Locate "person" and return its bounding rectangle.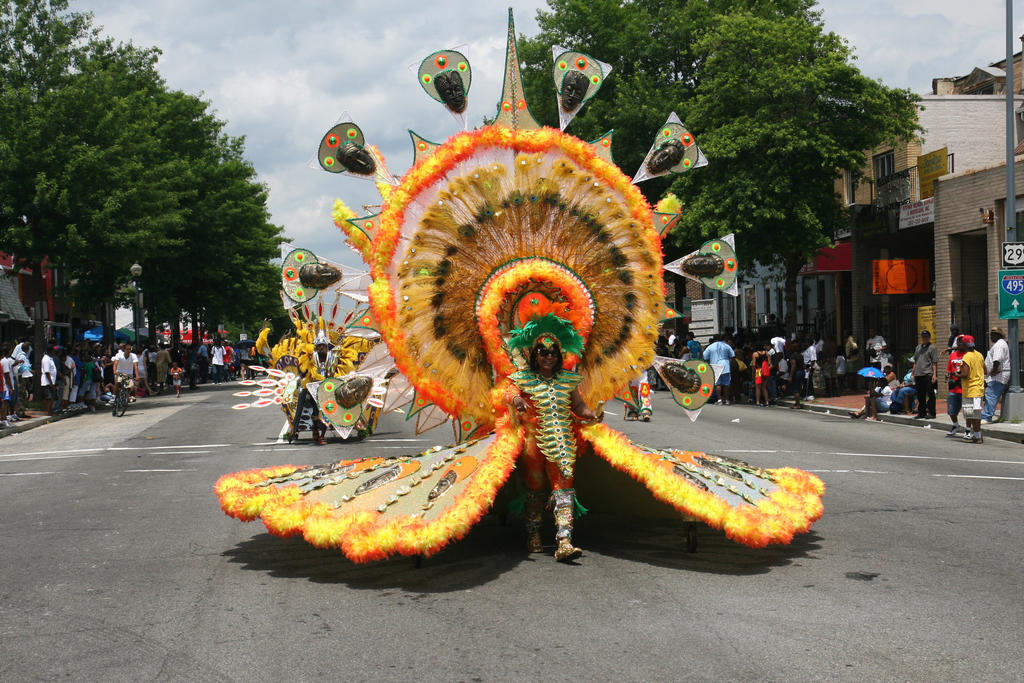
[957, 332, 988, 444].
